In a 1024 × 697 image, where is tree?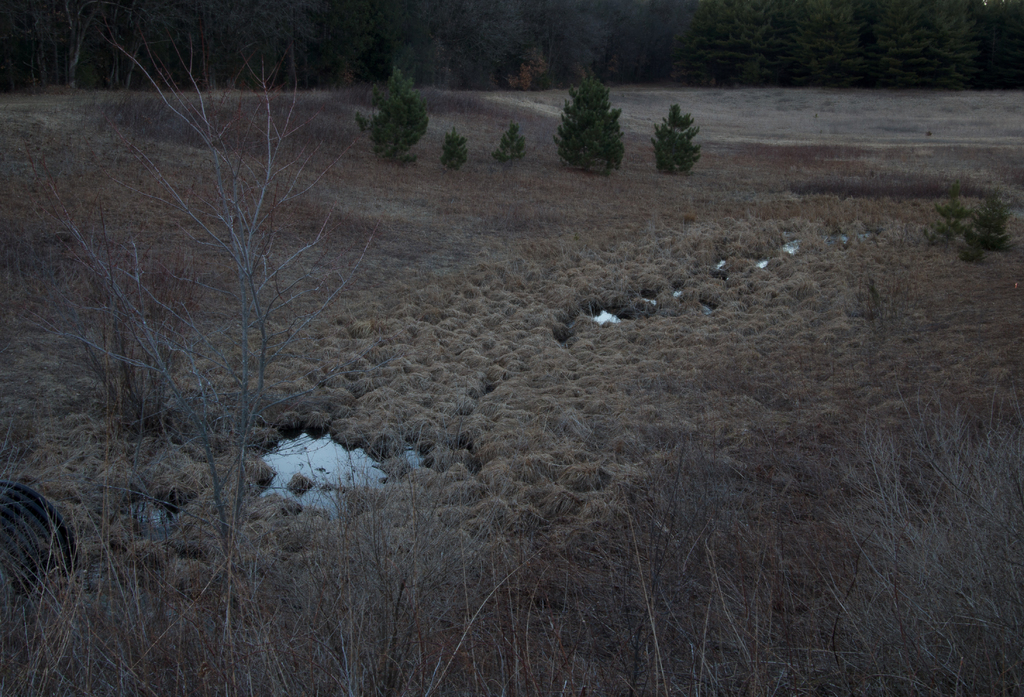
852:4:963:73.
